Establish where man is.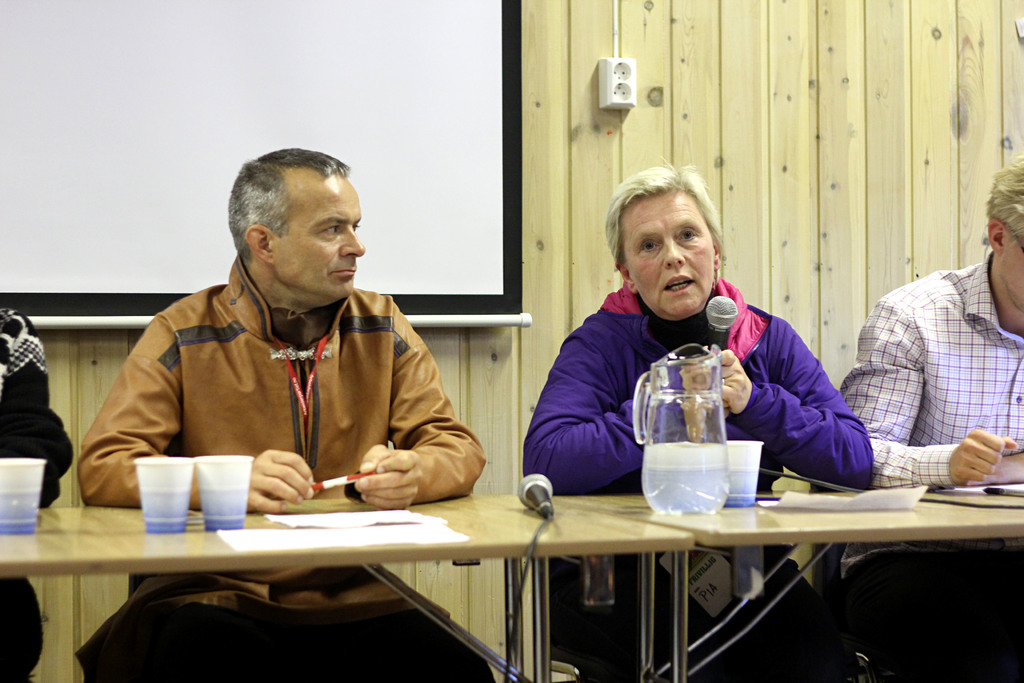
Established at <region>521, 161, 875, 682</region>.
